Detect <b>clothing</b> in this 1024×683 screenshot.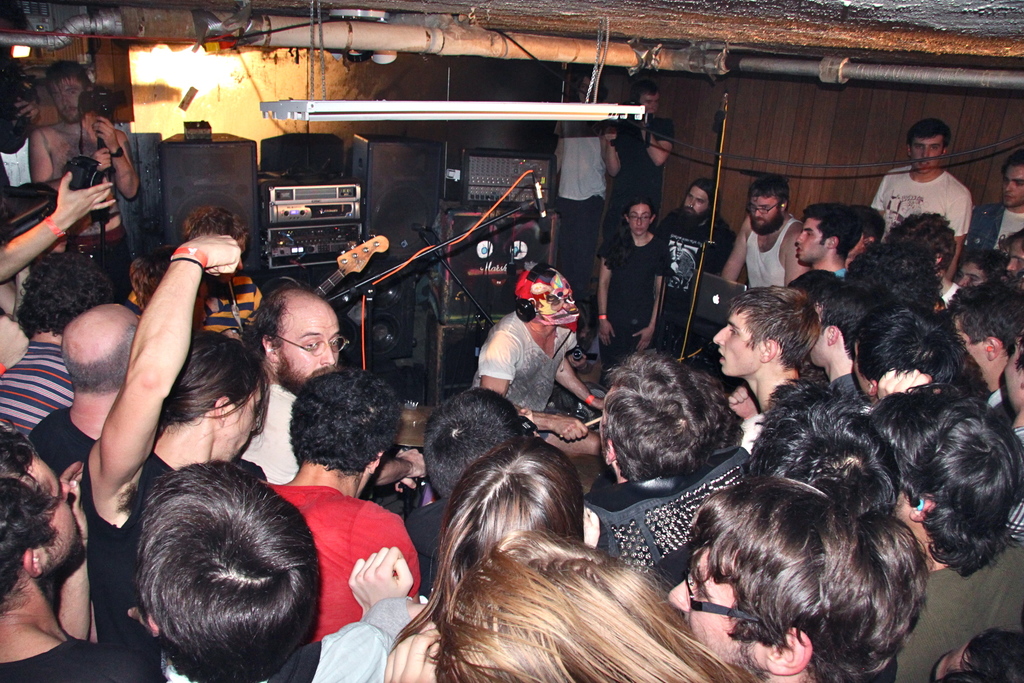
Detection: box(744, 214, 805, 290).
